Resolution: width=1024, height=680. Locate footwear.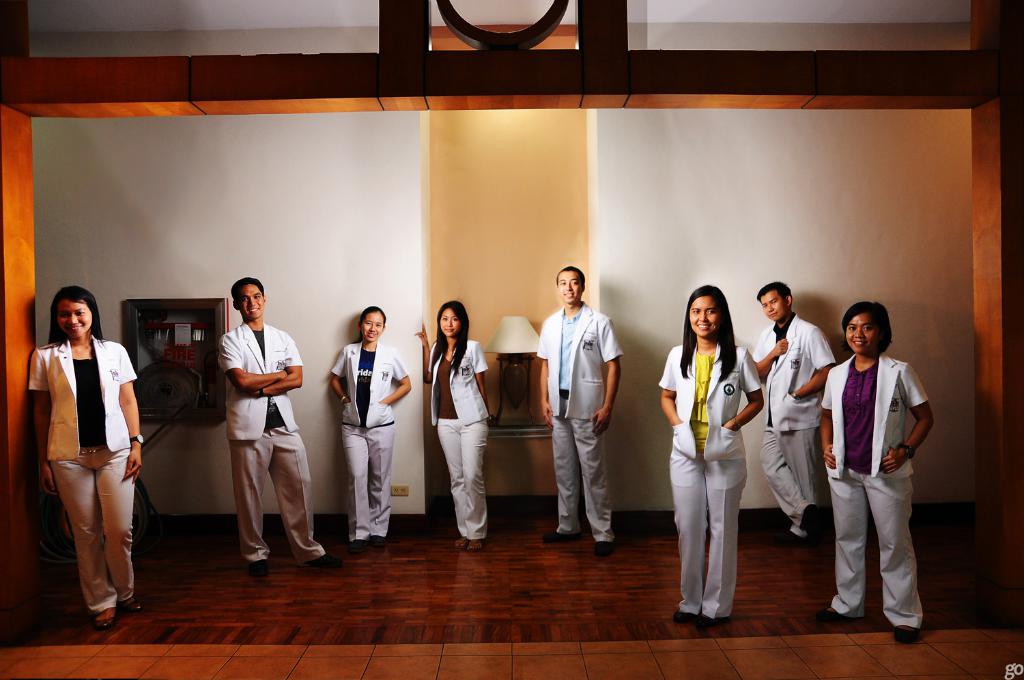
<box>600,536,618,558</box>.
